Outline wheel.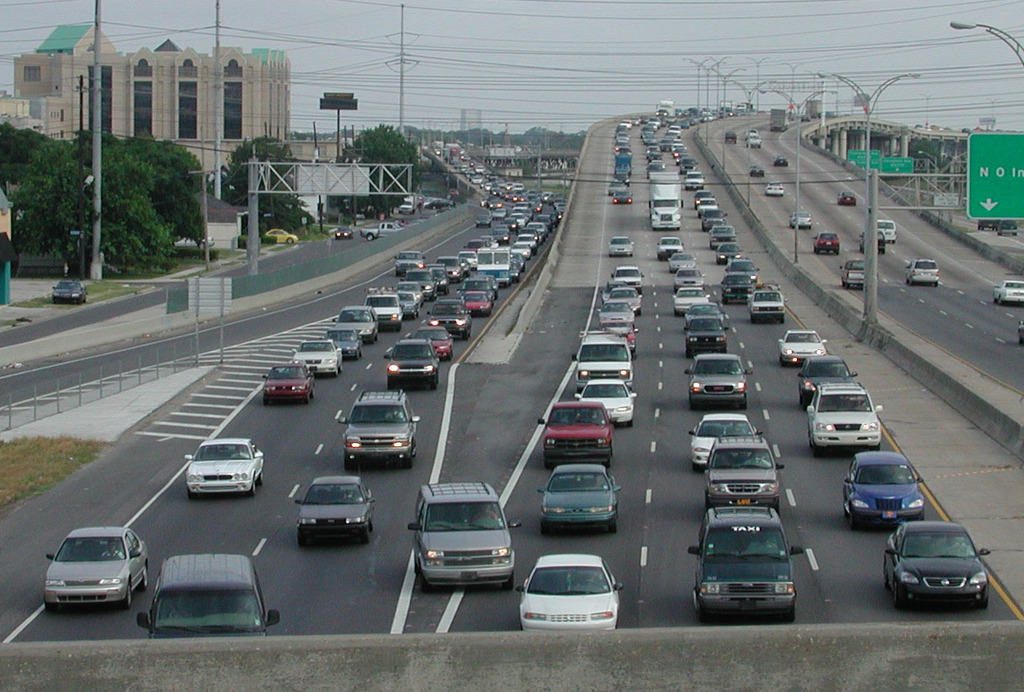
Outline: 303/393/310/405.
